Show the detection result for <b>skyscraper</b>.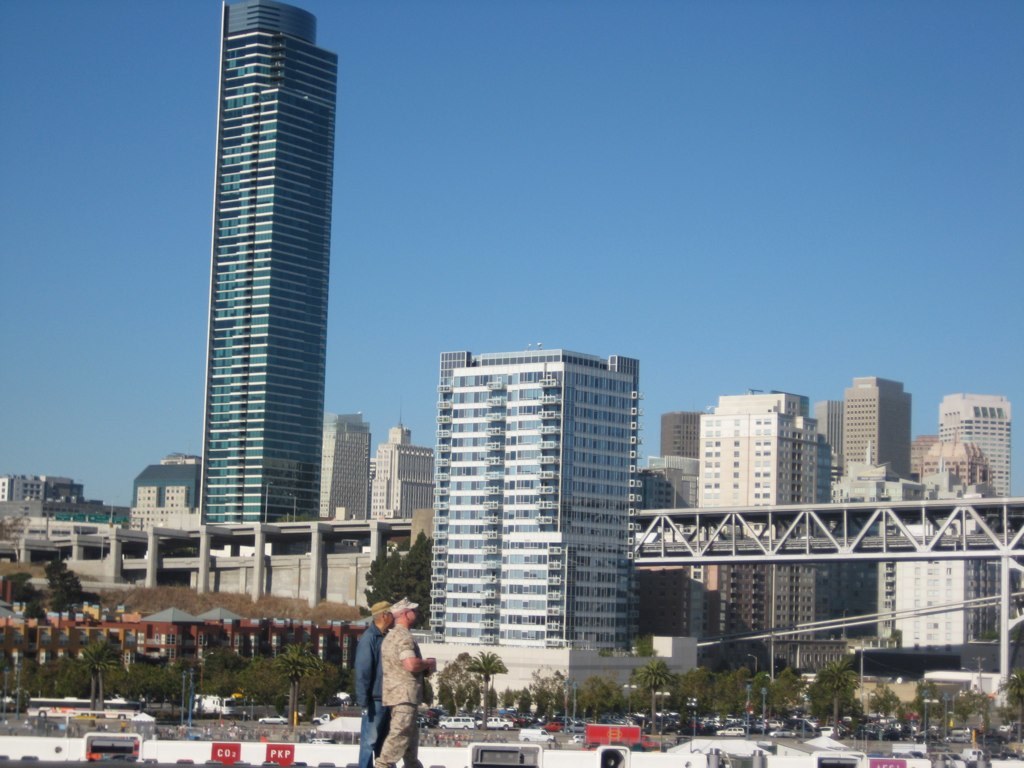
{"left": 927, "top": 381, "right": 1023, "bottom": 512}.
